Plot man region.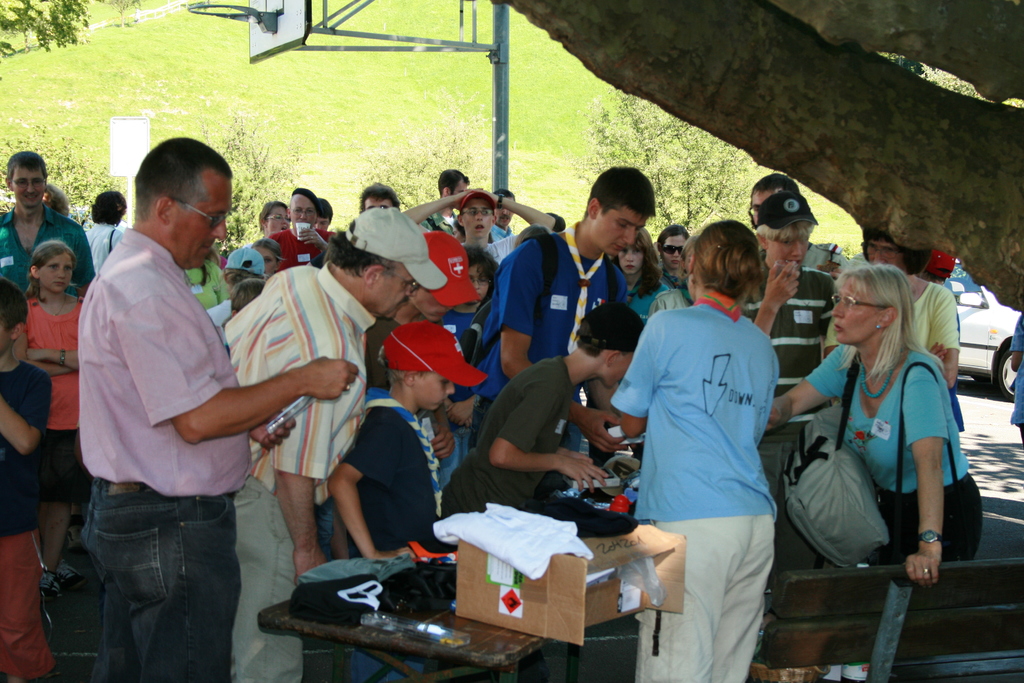
Plotted at (0, 148, 104, 593).
